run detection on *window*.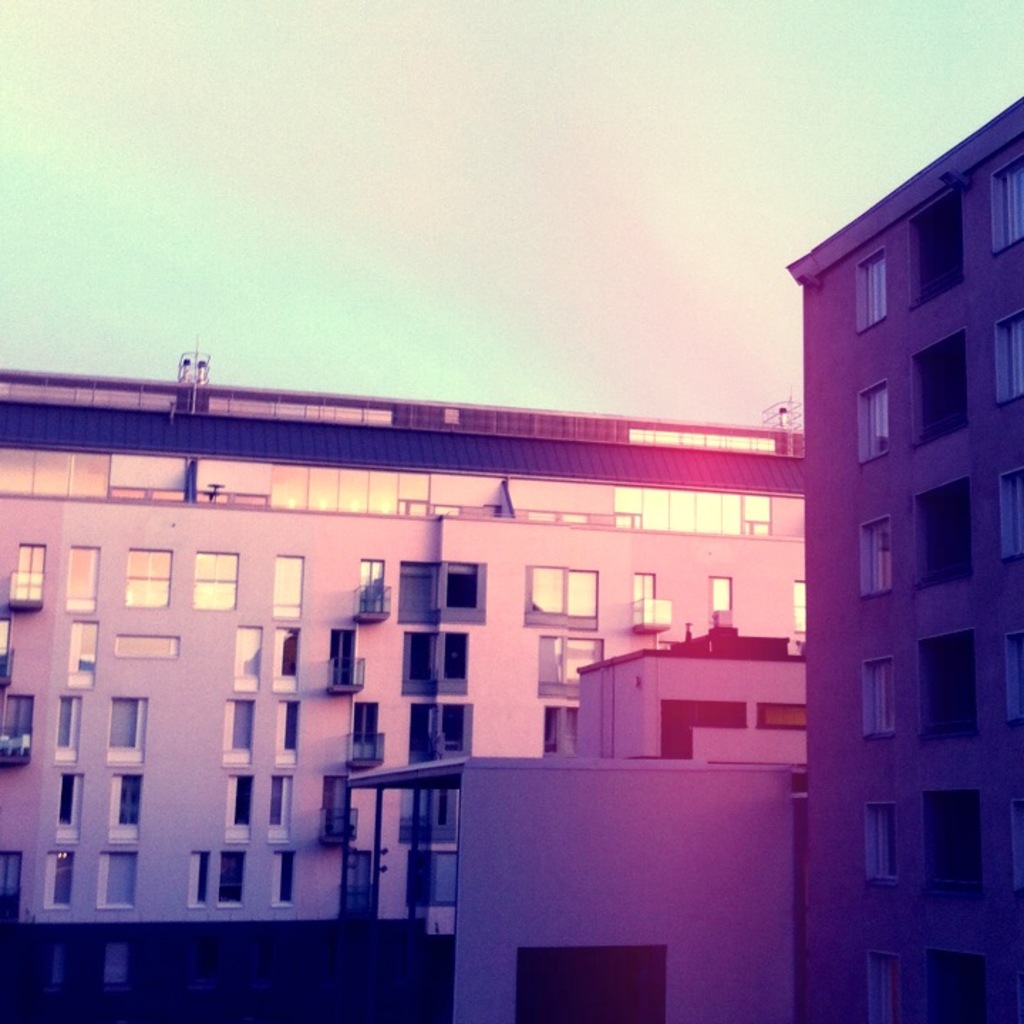
Result: (226, 697, 256, 768).
